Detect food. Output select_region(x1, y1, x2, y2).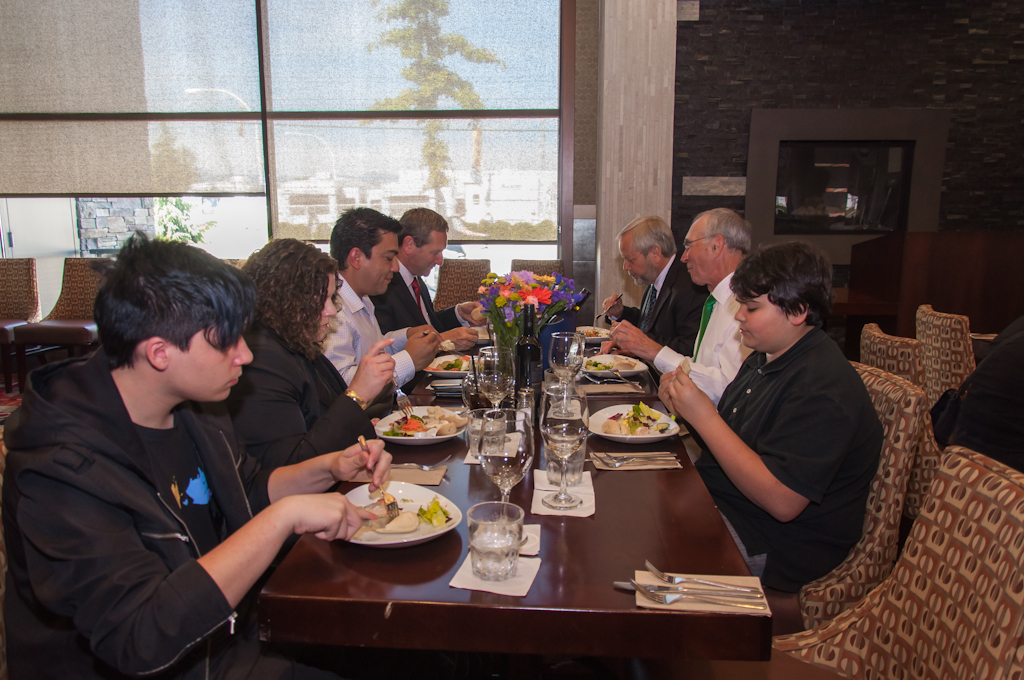
select_region(674, 355, 691, 380).
